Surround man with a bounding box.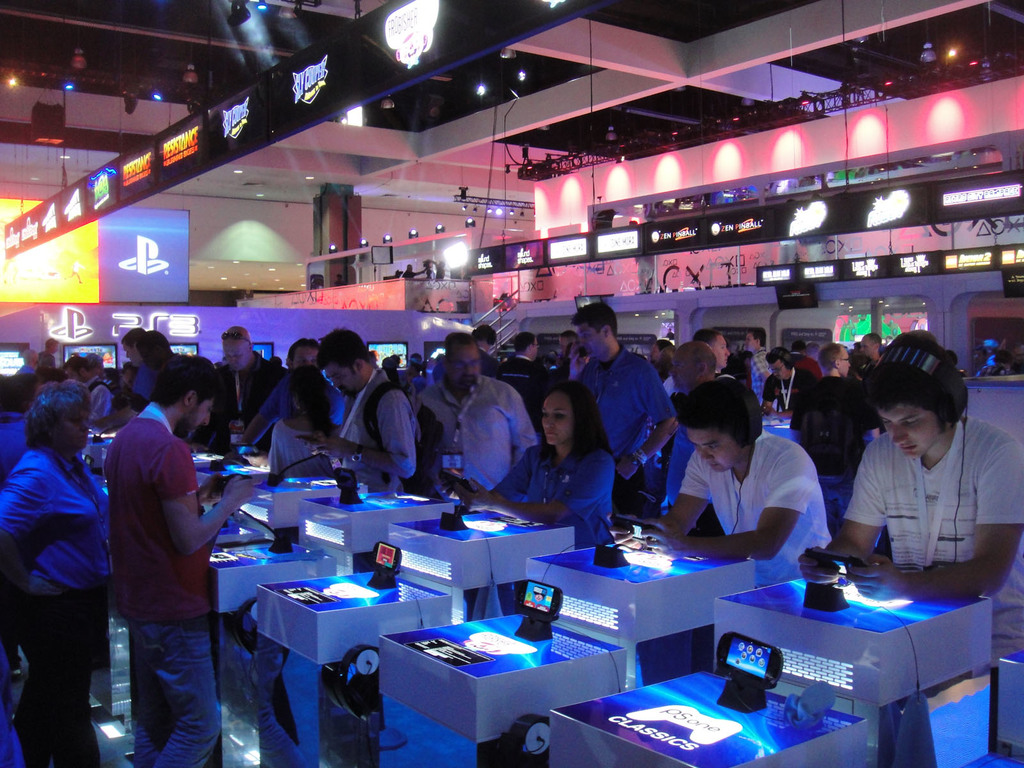
select_region(416, 326, 540, 495).
